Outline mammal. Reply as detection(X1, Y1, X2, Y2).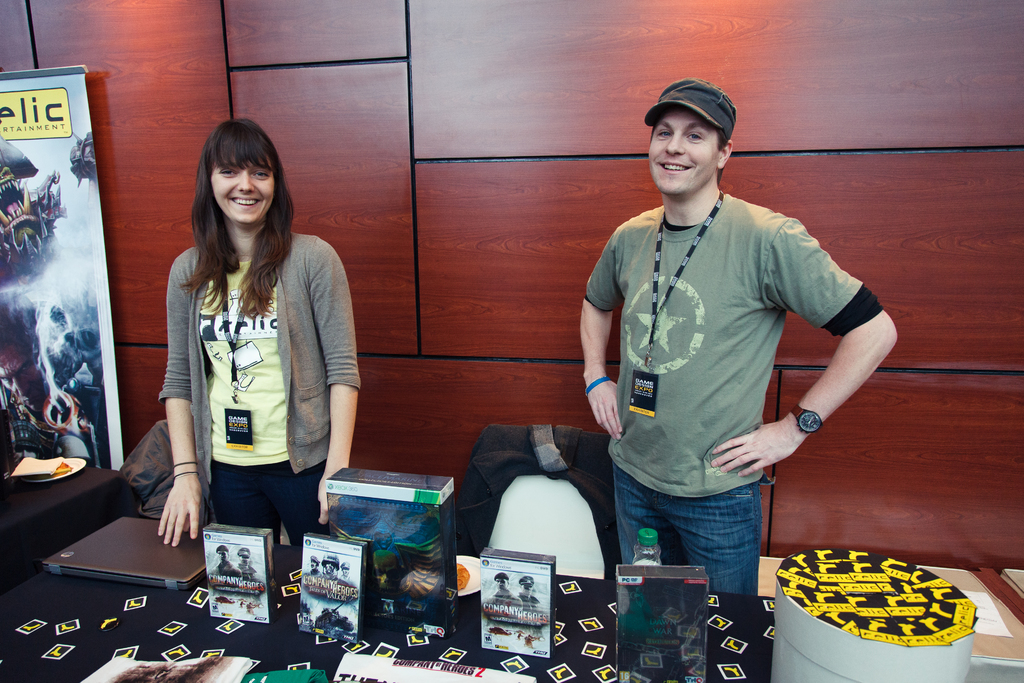
detection(216, 545, 241, 588).
